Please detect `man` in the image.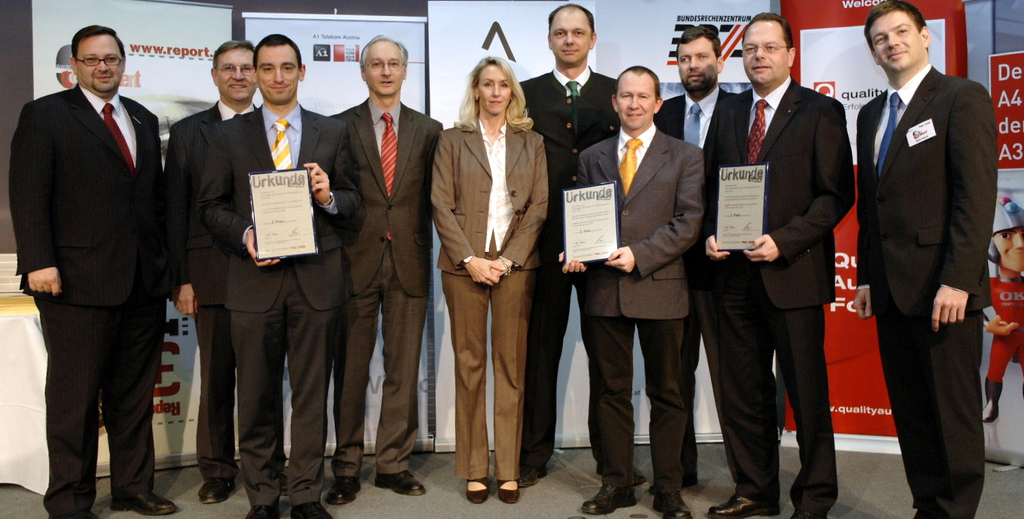
[850,2,1000,518].
